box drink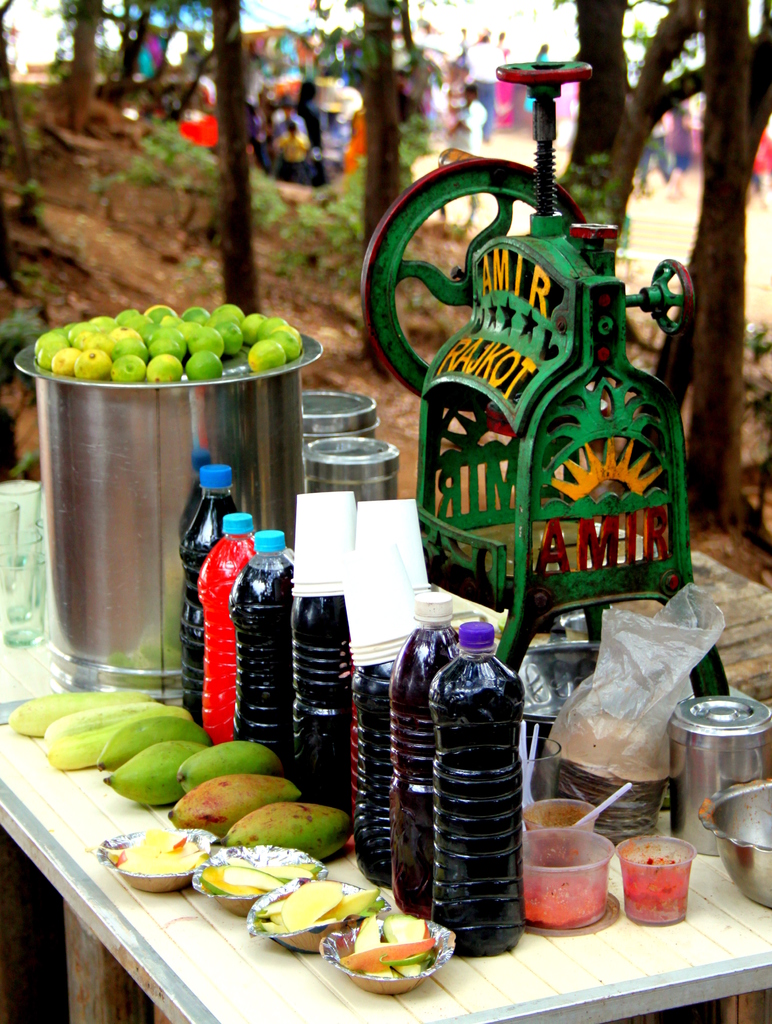
195,537,256,742
